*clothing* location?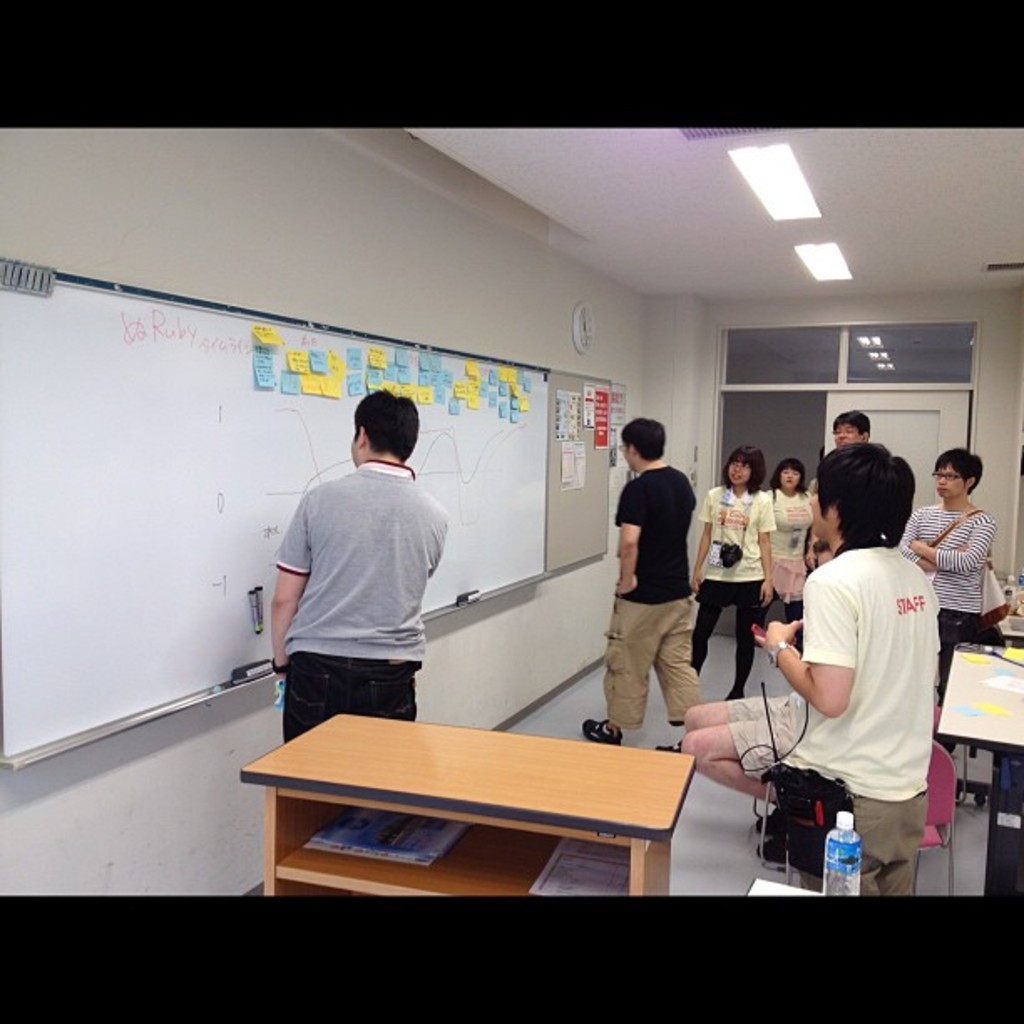
723 694 798 773
